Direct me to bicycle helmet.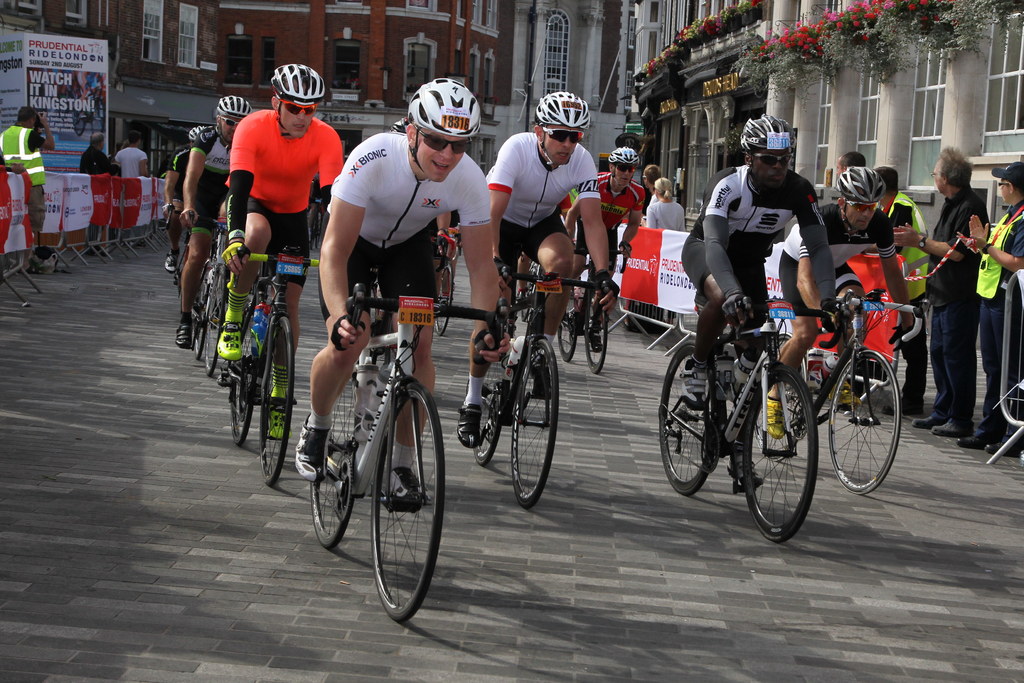
Direction: [532,92,588,136].
